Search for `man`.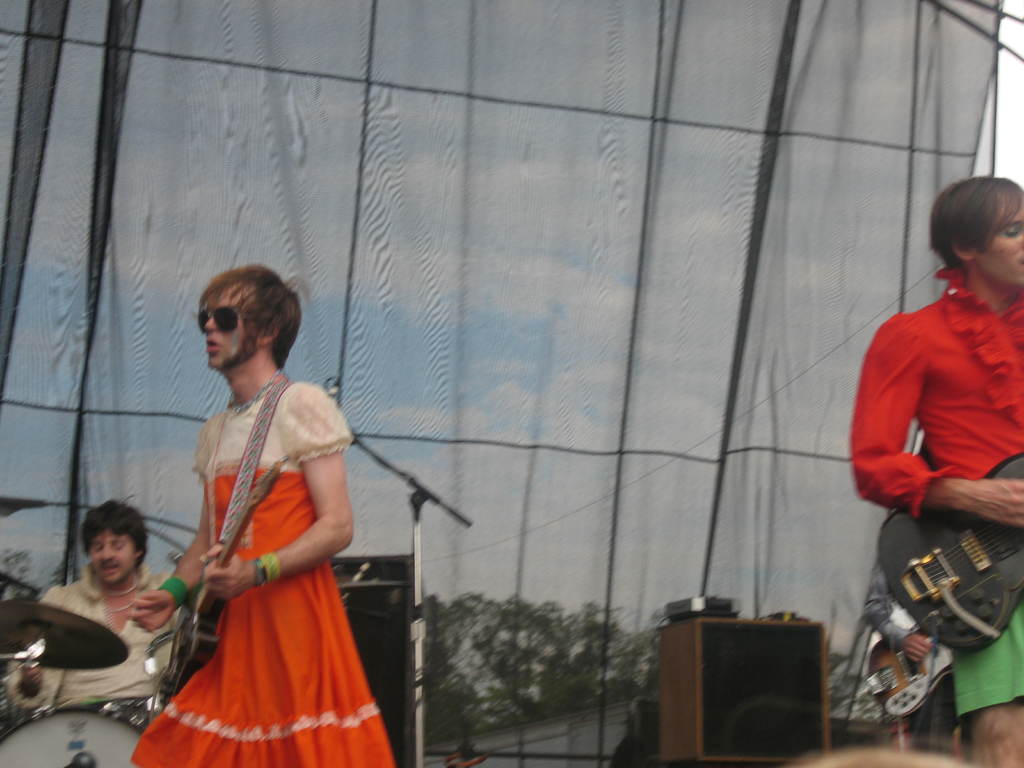
Found at (x1=849, y1=173, x2=1023, y2=767).
